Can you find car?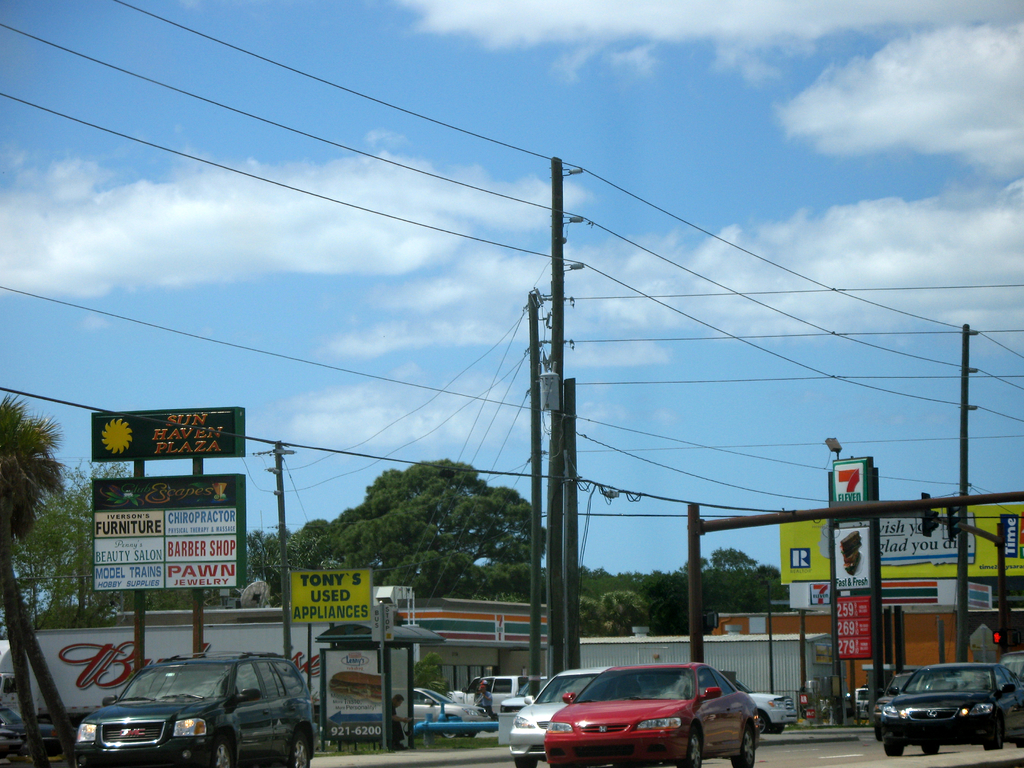
Yes, bounding box: locate(882, 661, 1023, 756).
